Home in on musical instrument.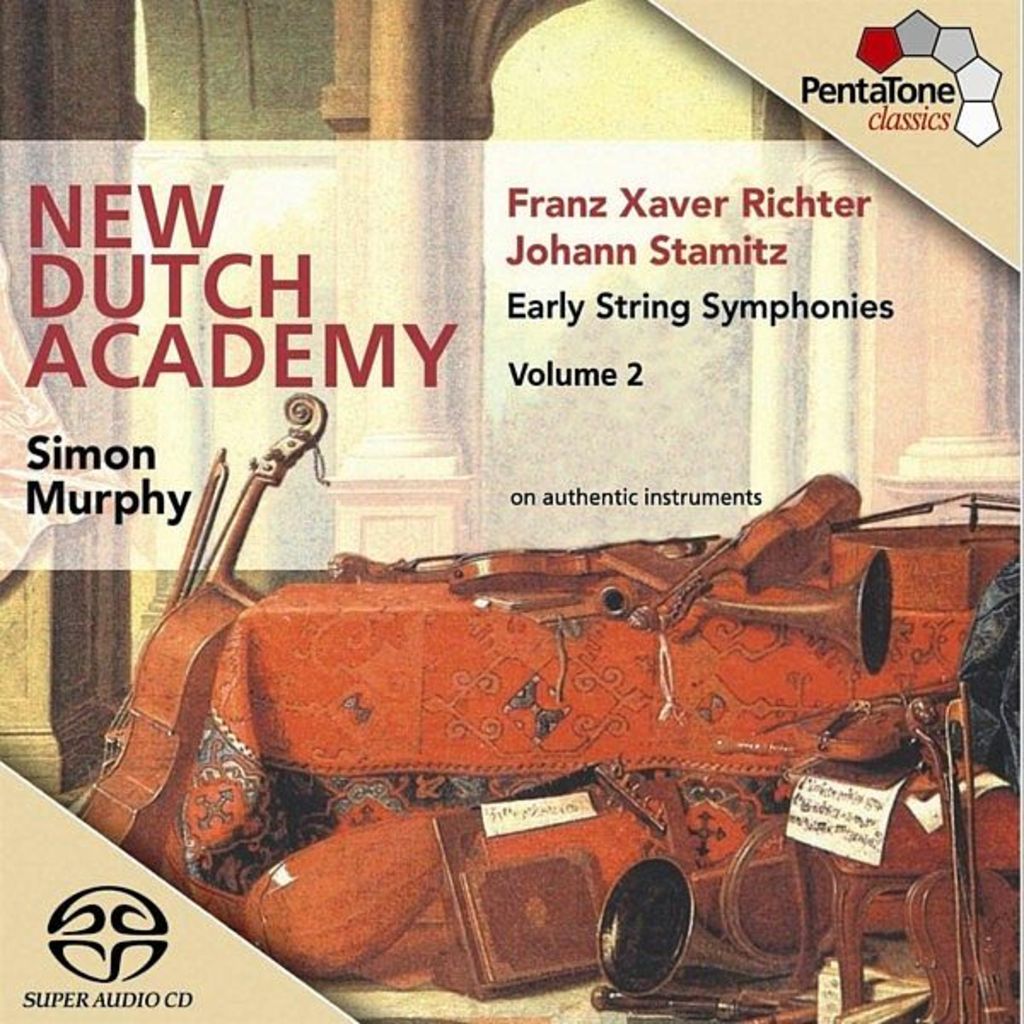
Homed in at (x1=698, y1=563, x2=906, y2=679).
